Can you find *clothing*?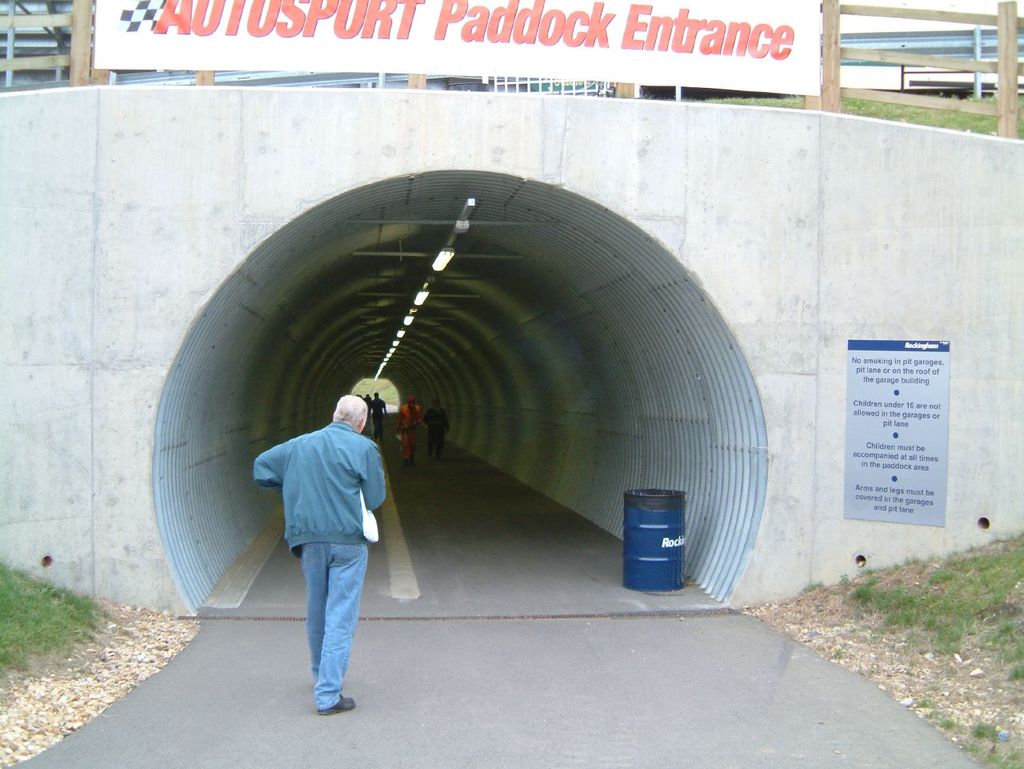
Yes, bounding box: detection(423, 407, 450, 455).
